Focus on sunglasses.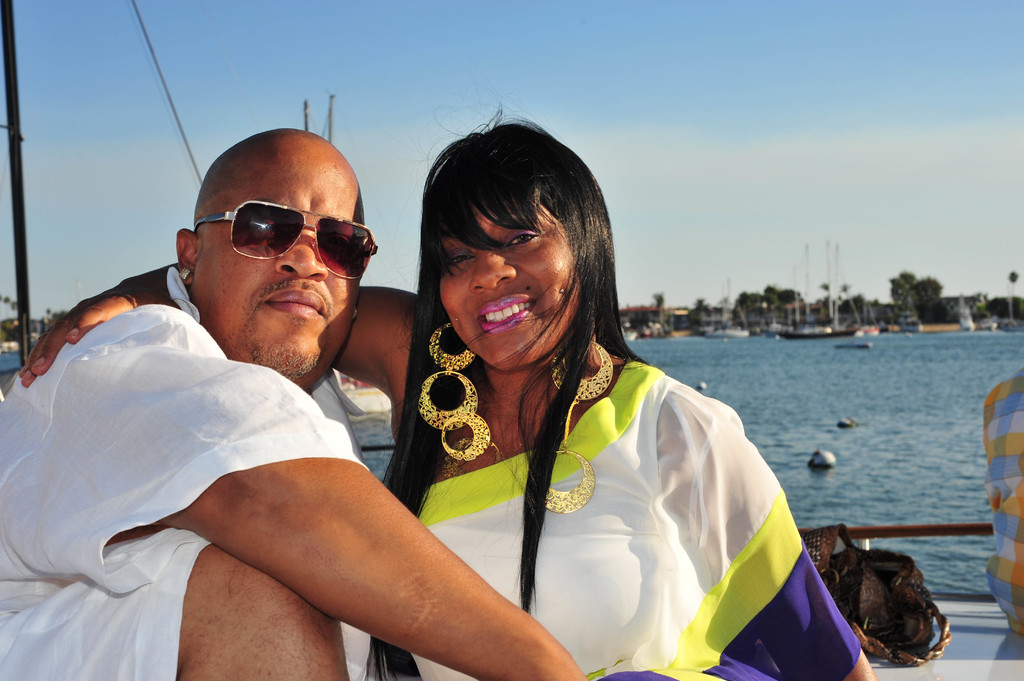
Focused at [x1=187, y1=200, x2=383, y2=284].
